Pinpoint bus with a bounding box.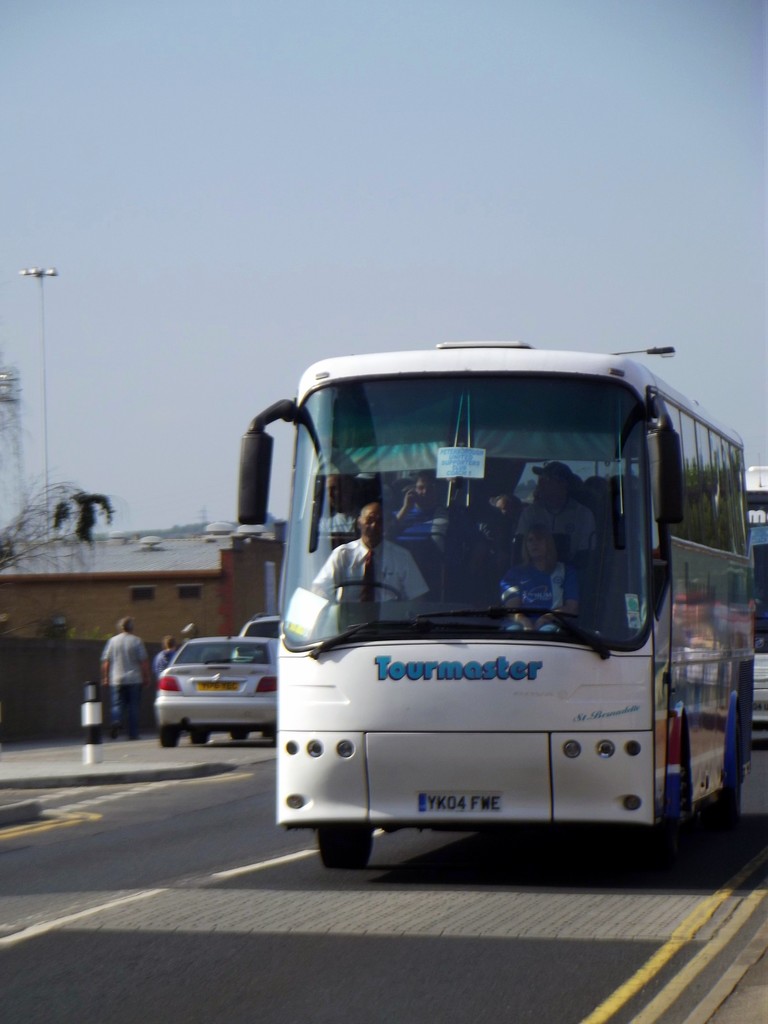
rect(240, 330, 758, 875).
